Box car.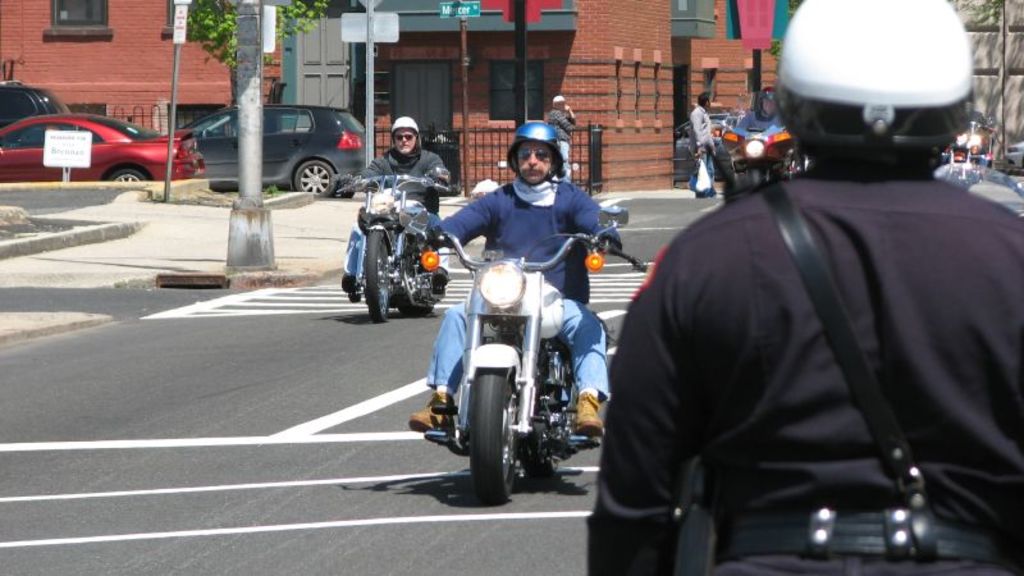
select_region(0, 114, 206, 183).
